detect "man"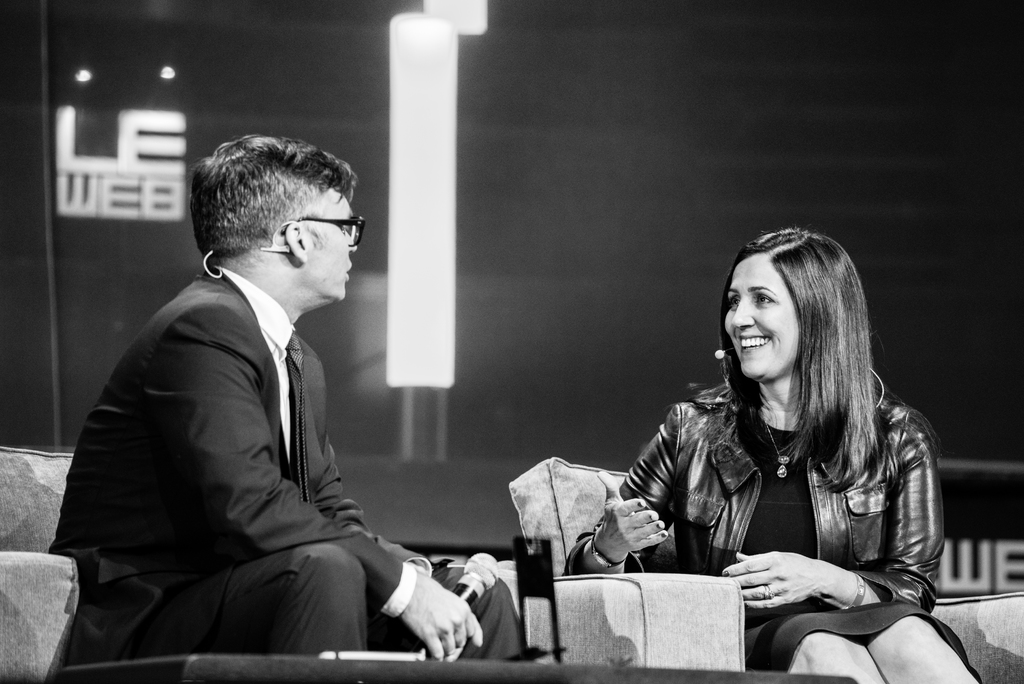
rect(53, 134, 494, 671)
